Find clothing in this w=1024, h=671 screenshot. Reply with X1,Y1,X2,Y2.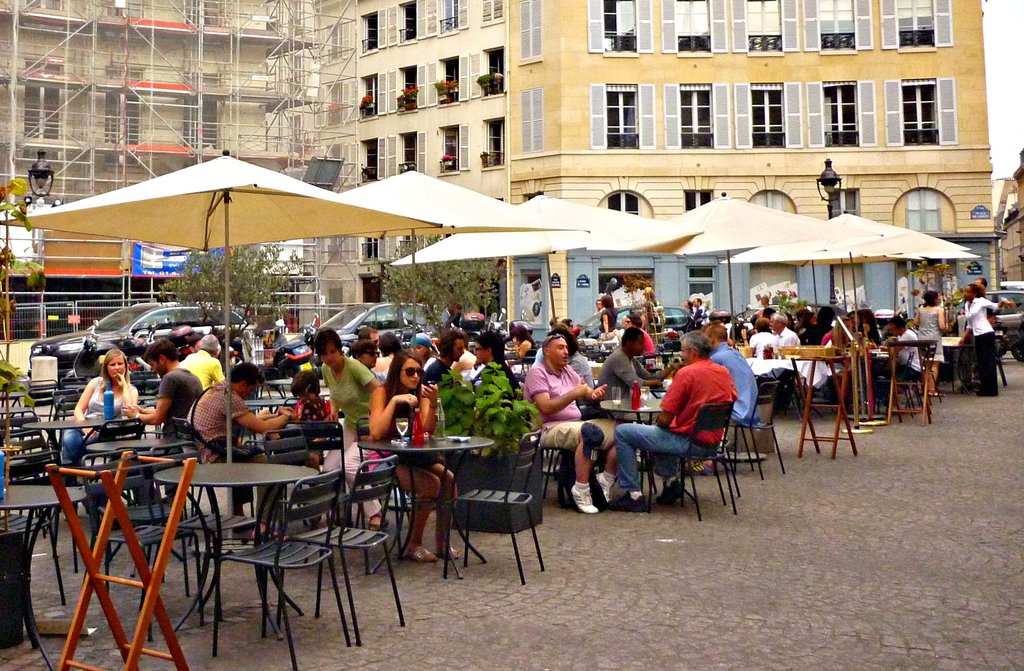
365,382,444,490.
